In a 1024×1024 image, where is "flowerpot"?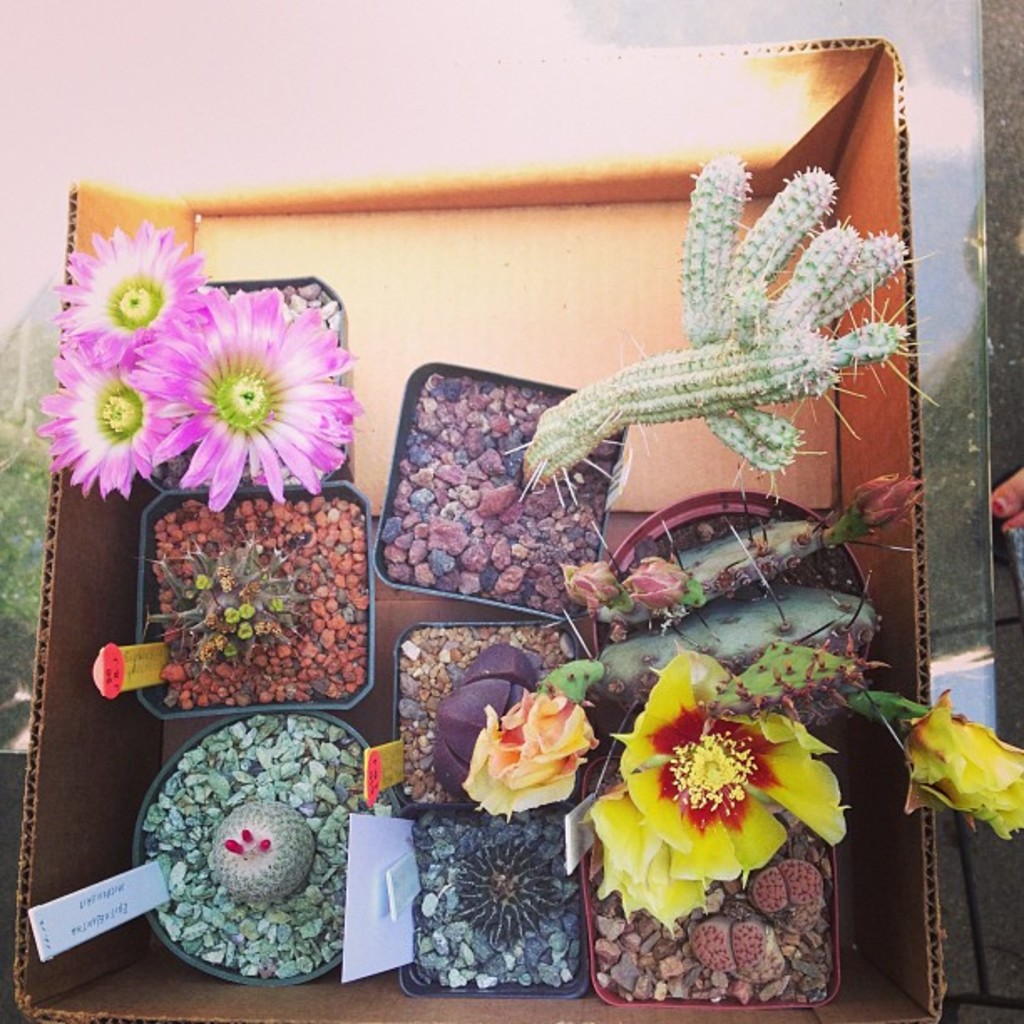
box=[397, 808, 582, 1001].
